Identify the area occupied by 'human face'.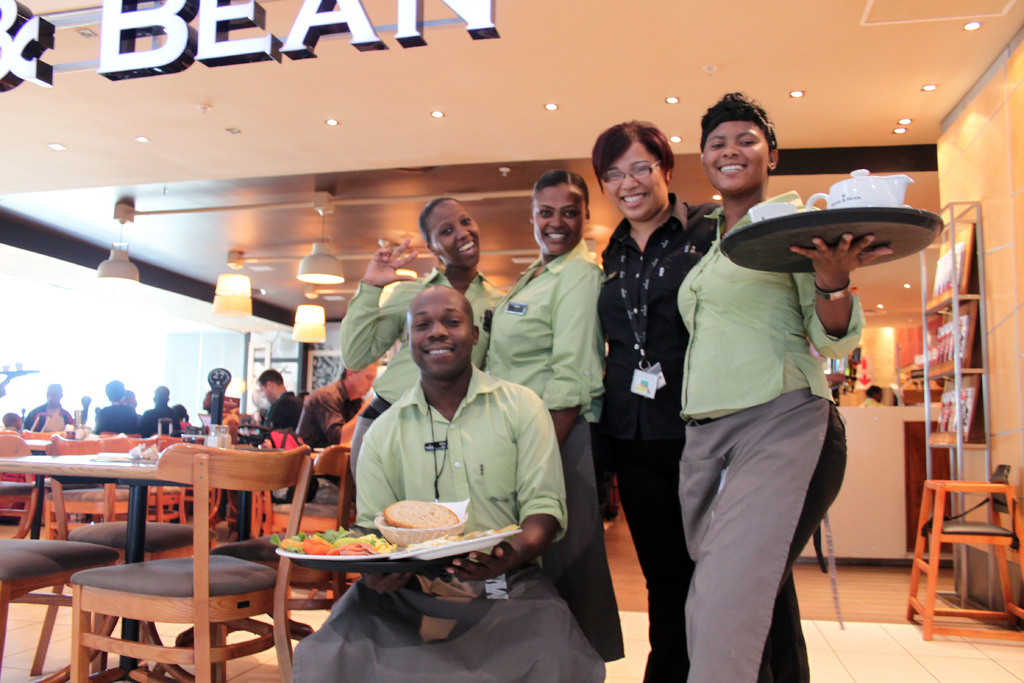
Area: {"x1": 44, "y1": 388, "x2": 61, "y2": 409}.
